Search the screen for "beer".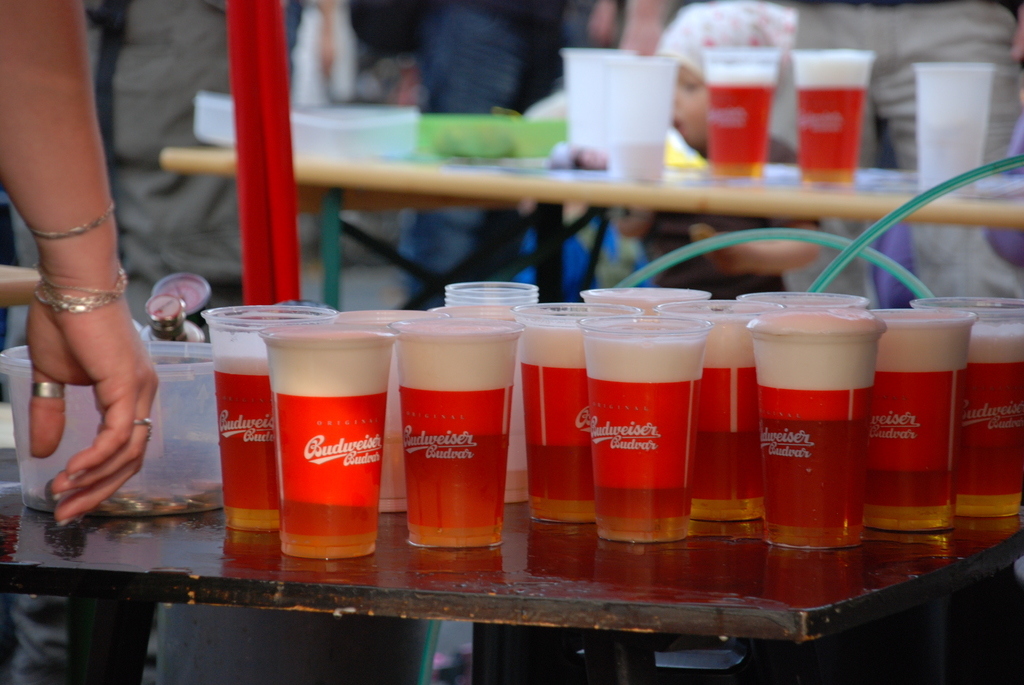
Found at bbox=(749, 308, 885, 556).
